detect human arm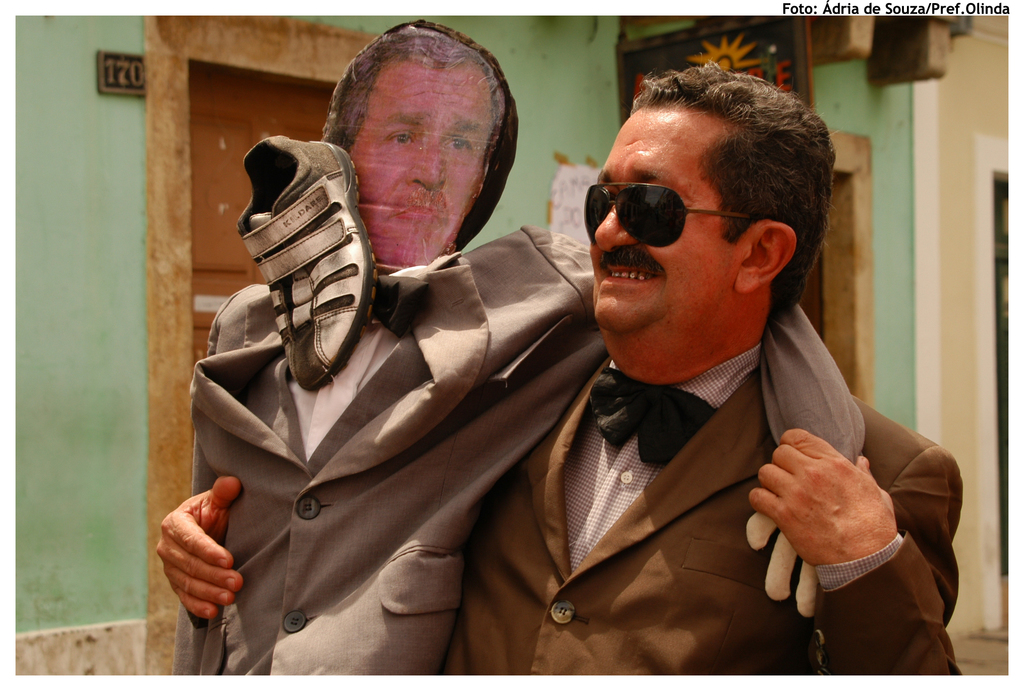
pyautogui.locateOnScreen(155, 474, 245, 619)
